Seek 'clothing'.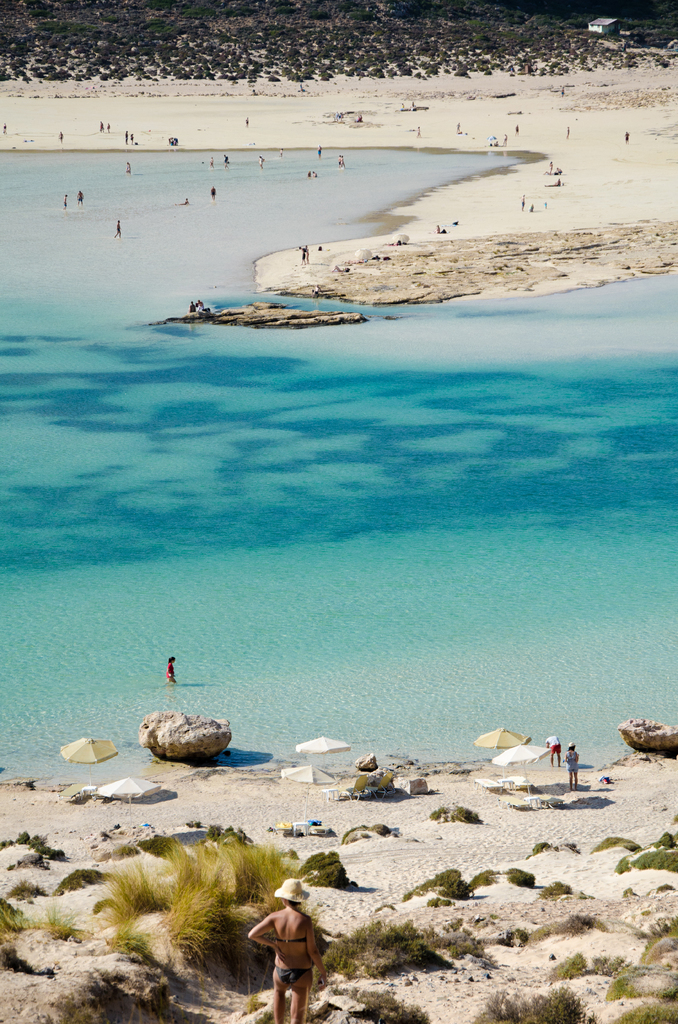
Rect(163, 132, 179, 150).
